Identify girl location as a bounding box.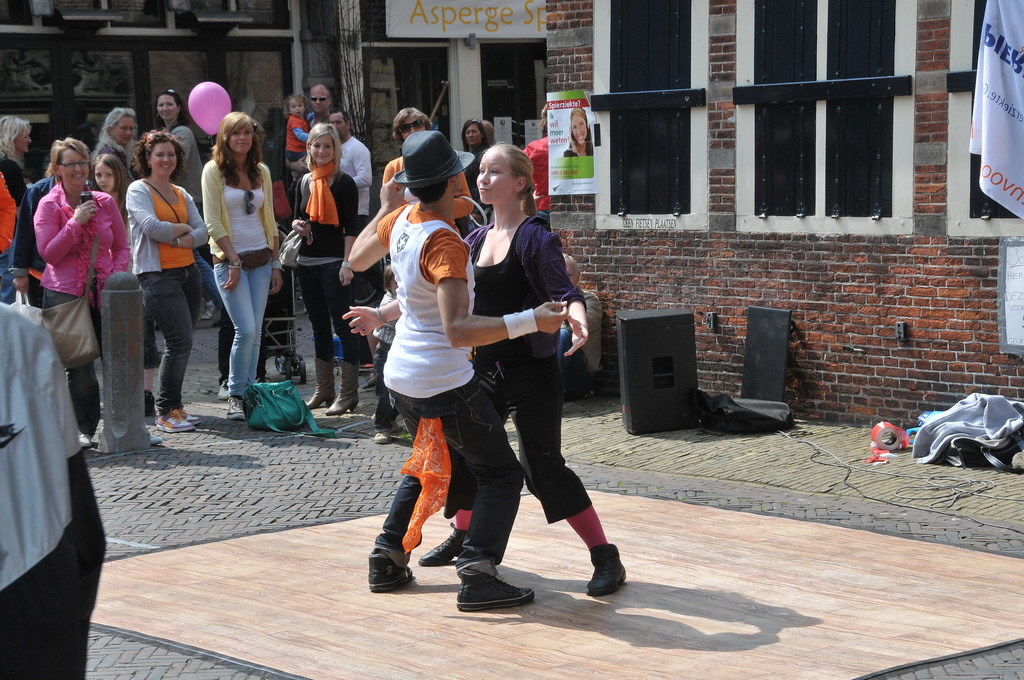
region(285, 92, 307, 189).
